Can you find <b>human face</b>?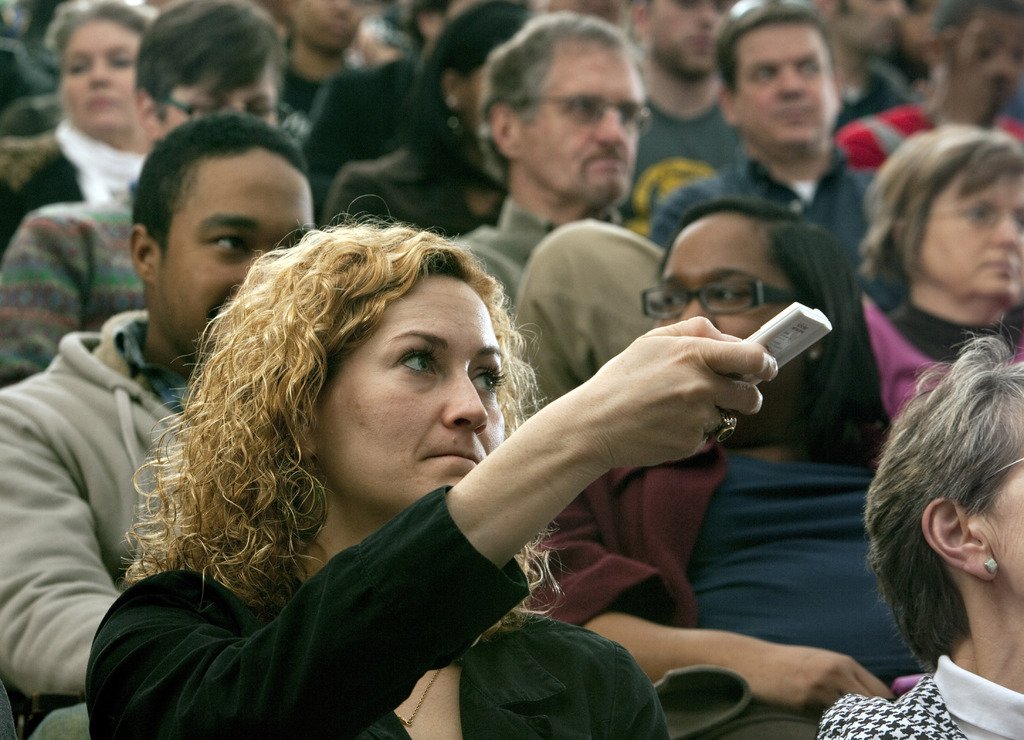
Yes, bounding box: (left=61, top=14, right=140, bottom=131).
